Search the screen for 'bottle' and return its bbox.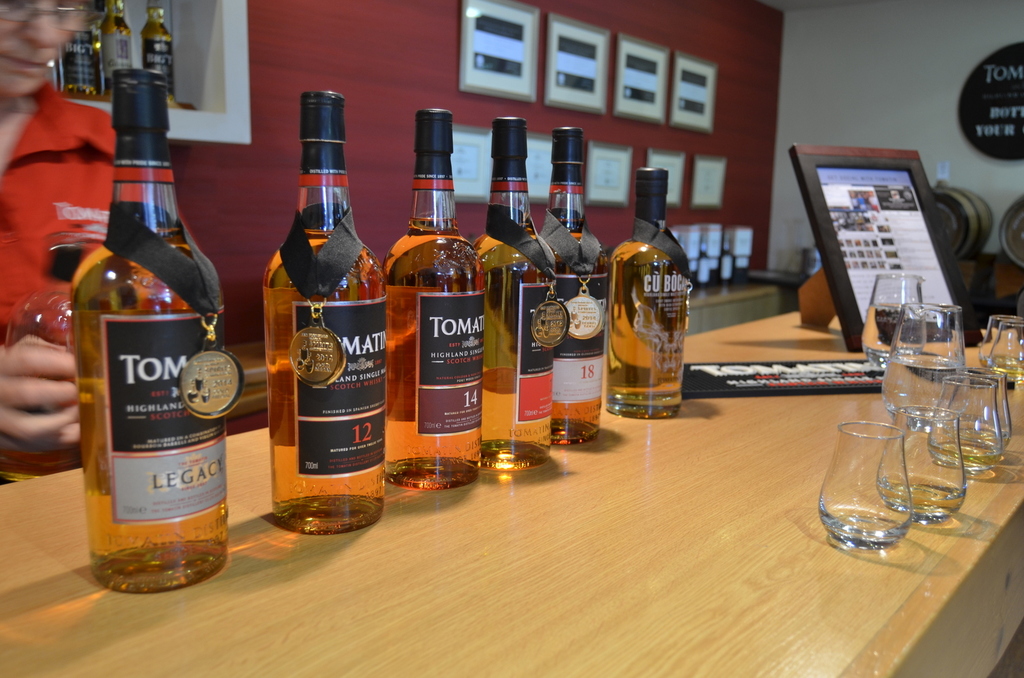
Found: x1=266 y1=91 x2=386 y2=540.
